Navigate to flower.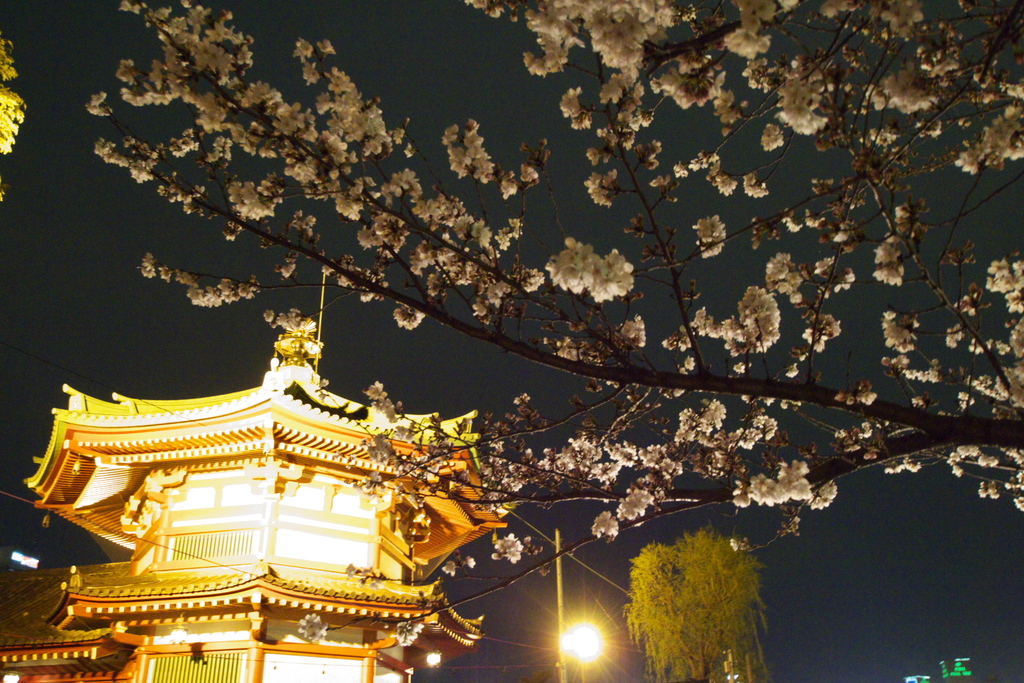
Navigation target: 737,273,797,360.
